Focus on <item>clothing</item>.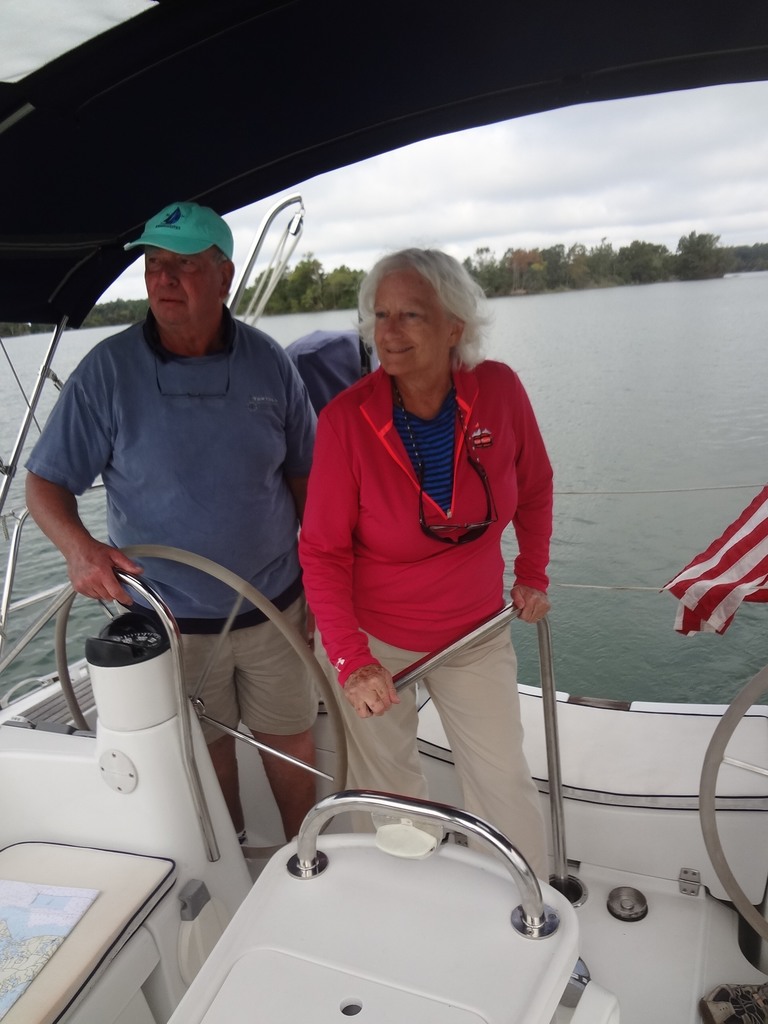
Focused at bbox=(20, 310, 321, 750).
